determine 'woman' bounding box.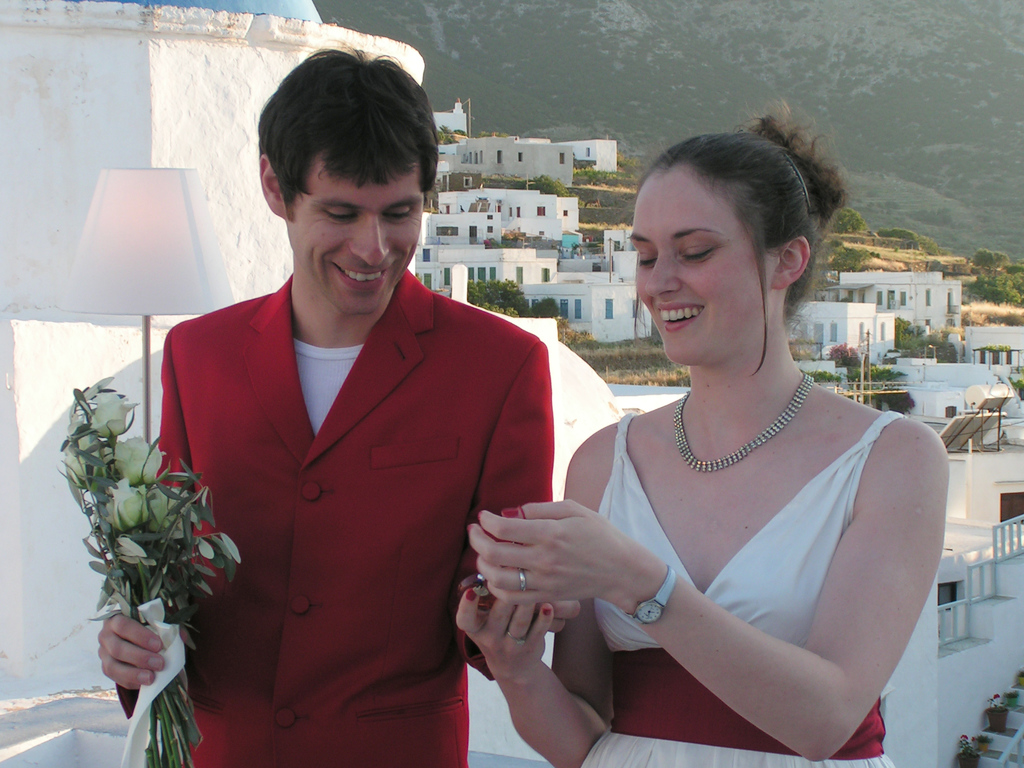
Determined: region(495, 105, 959, 767).
